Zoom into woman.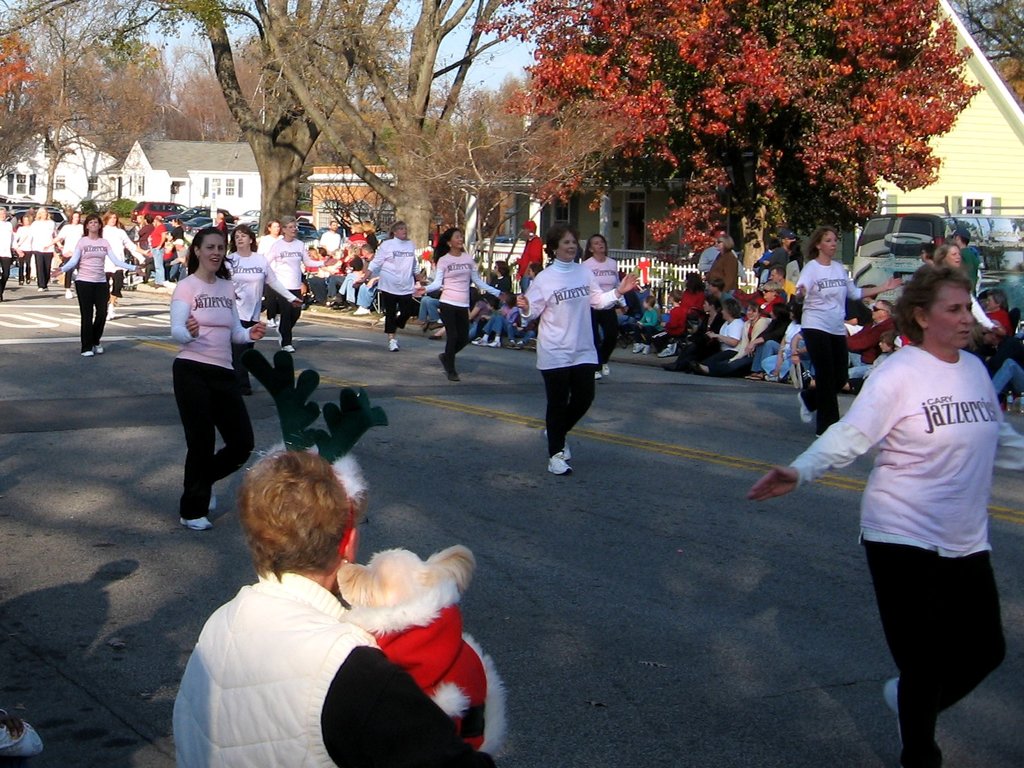
Zoom target: select_region(706, 234, 743, 296).
